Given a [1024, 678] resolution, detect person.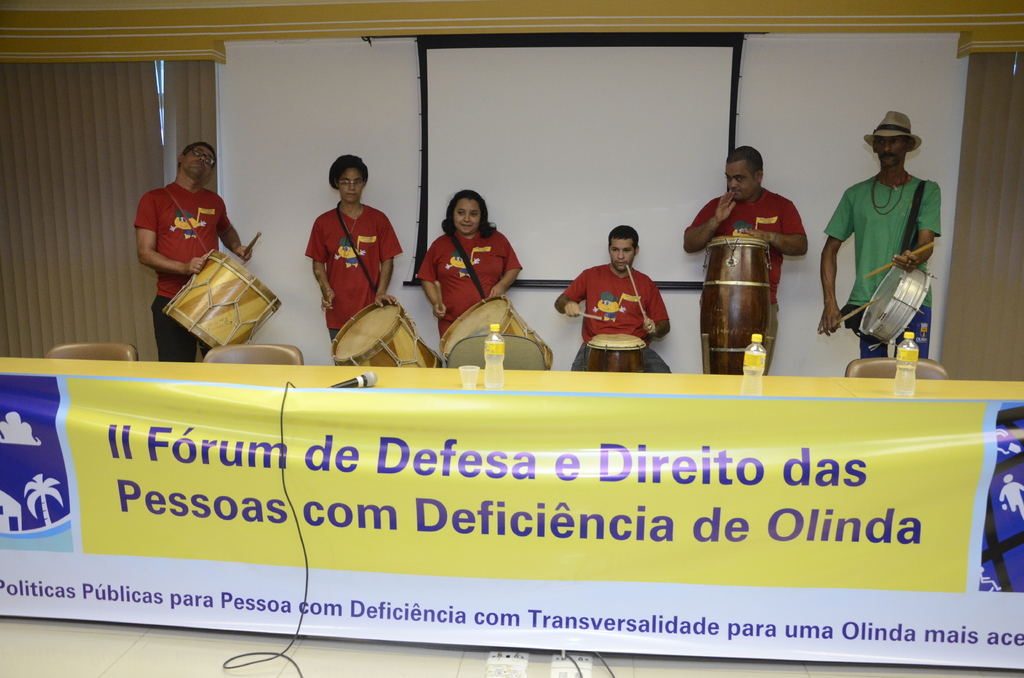
pyautogui.locateOnScreen(132, 139, 257, 362).
